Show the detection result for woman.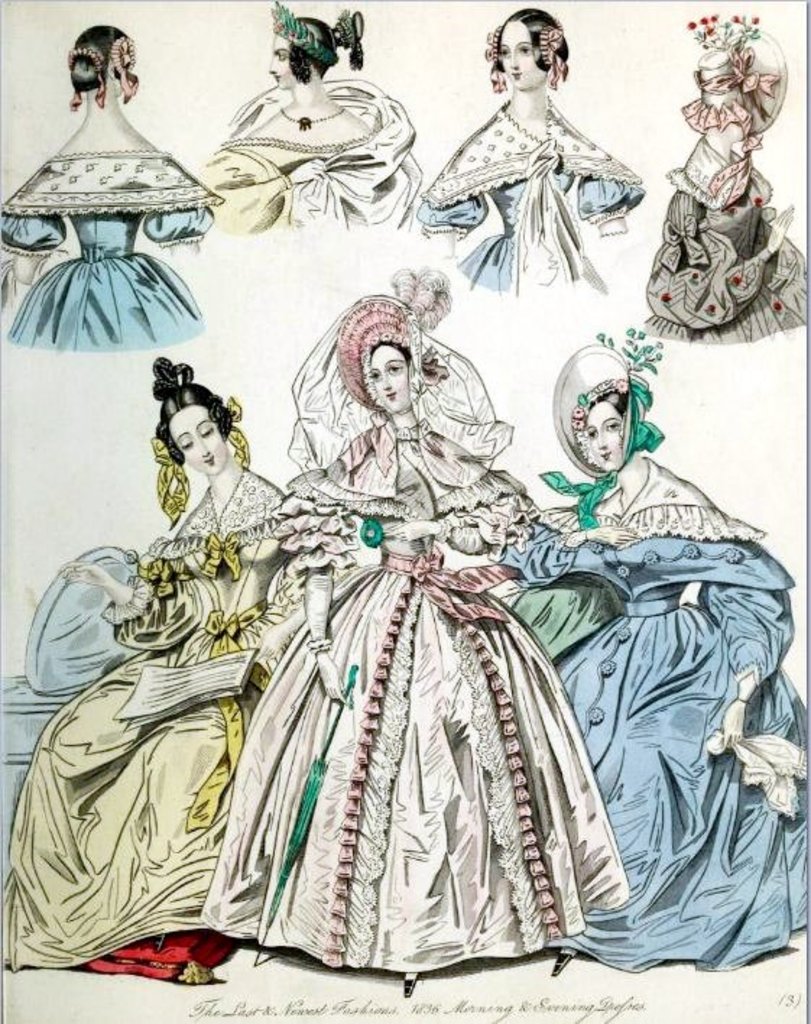
x1=197, y1=259, x2=635, y2=995.
